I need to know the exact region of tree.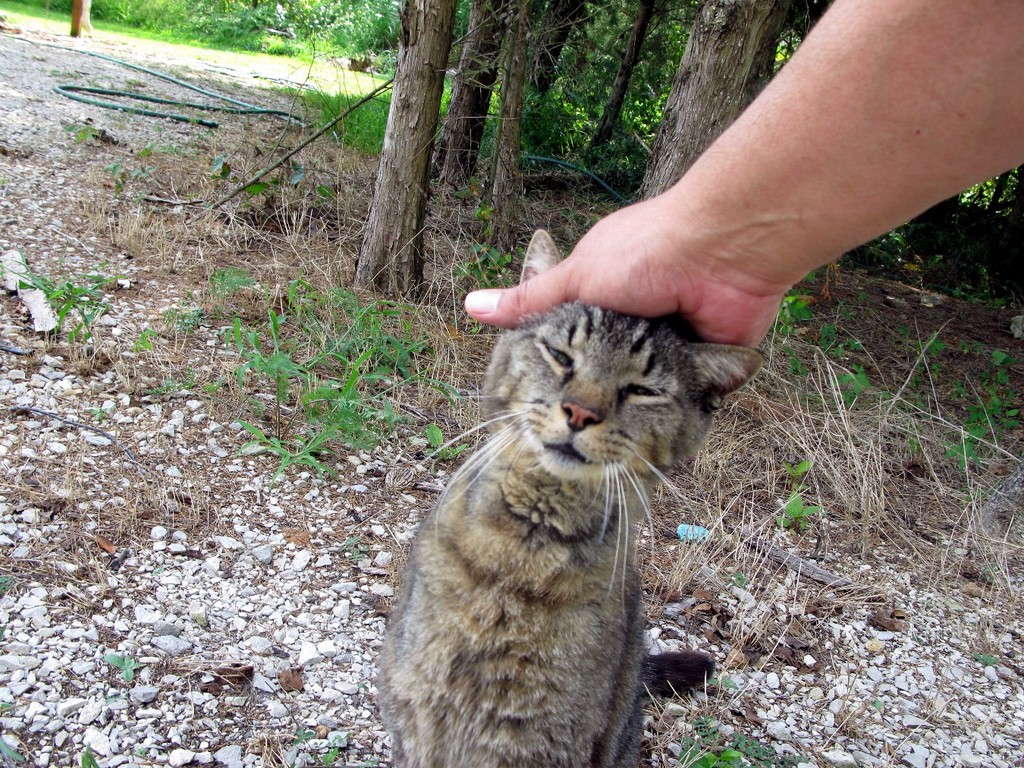
Region: (64,0,98,44).
